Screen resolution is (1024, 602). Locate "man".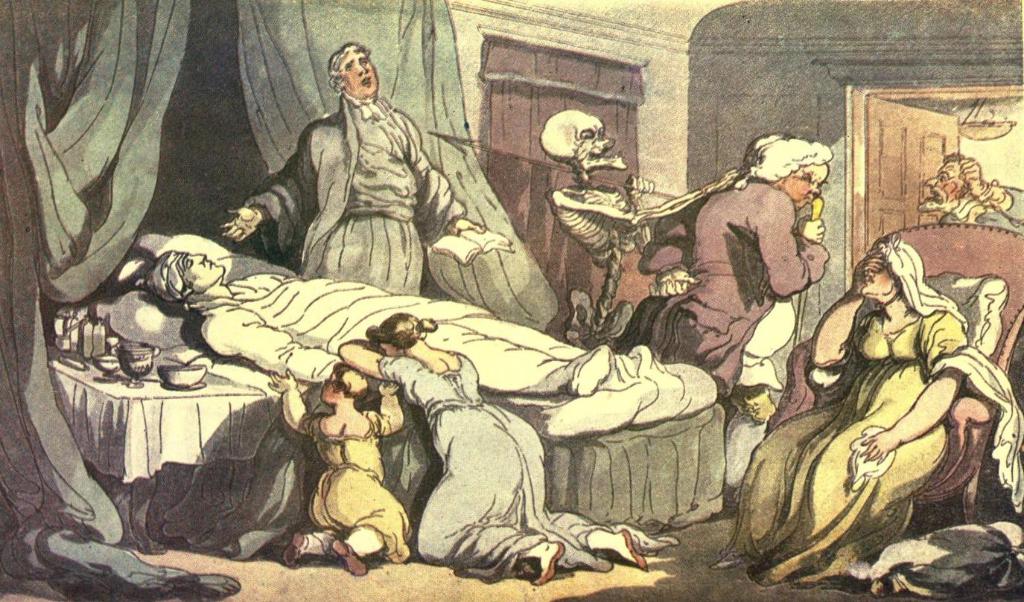
{"left": 144, "top": 252, "right": 610, "bottom": 397}.
